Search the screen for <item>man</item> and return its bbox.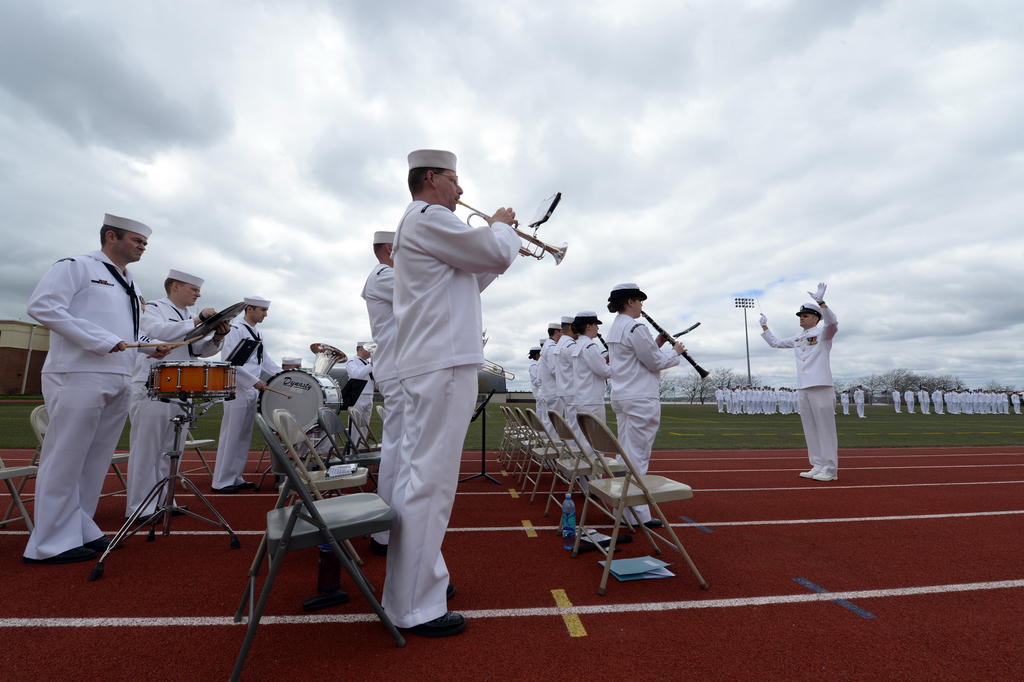
Found: [x1=124, y1=264, x2=232, y2=519].
